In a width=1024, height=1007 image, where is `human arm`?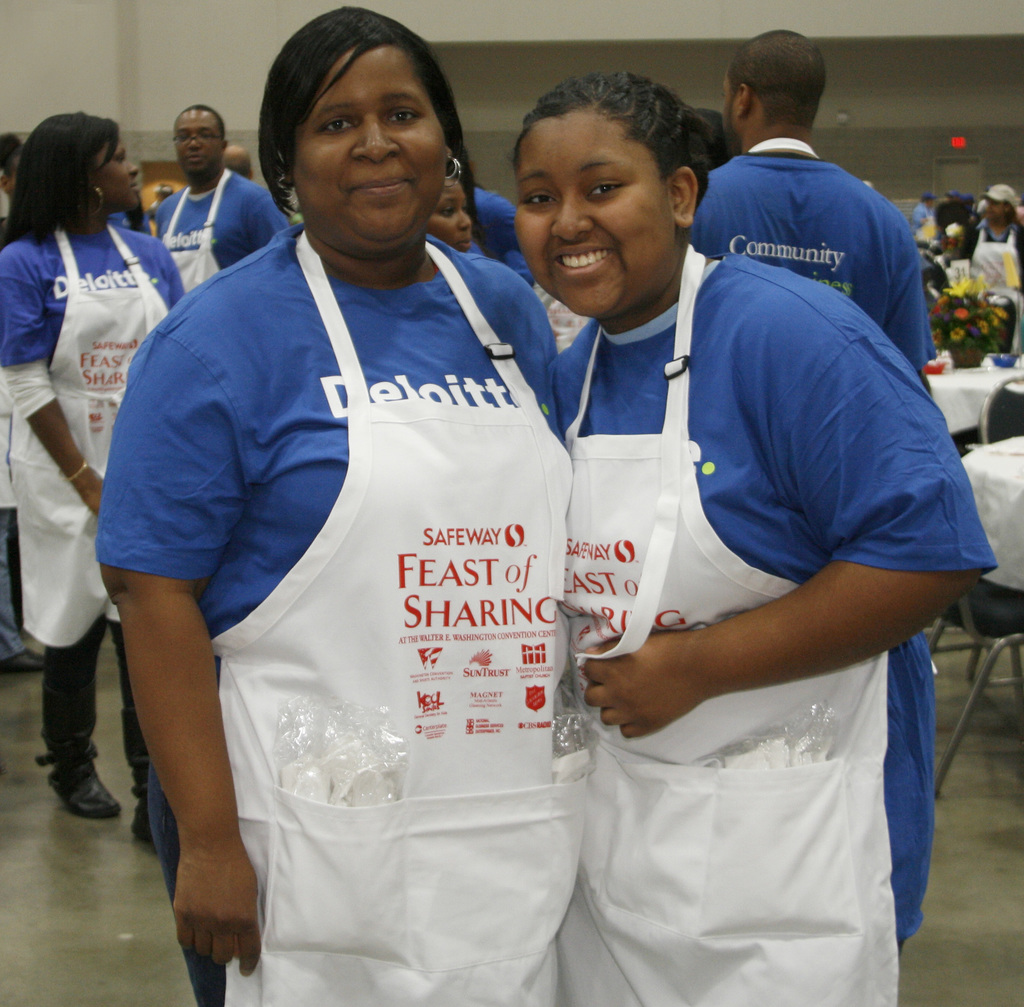
bbox=[96, 335, 262, 977].
